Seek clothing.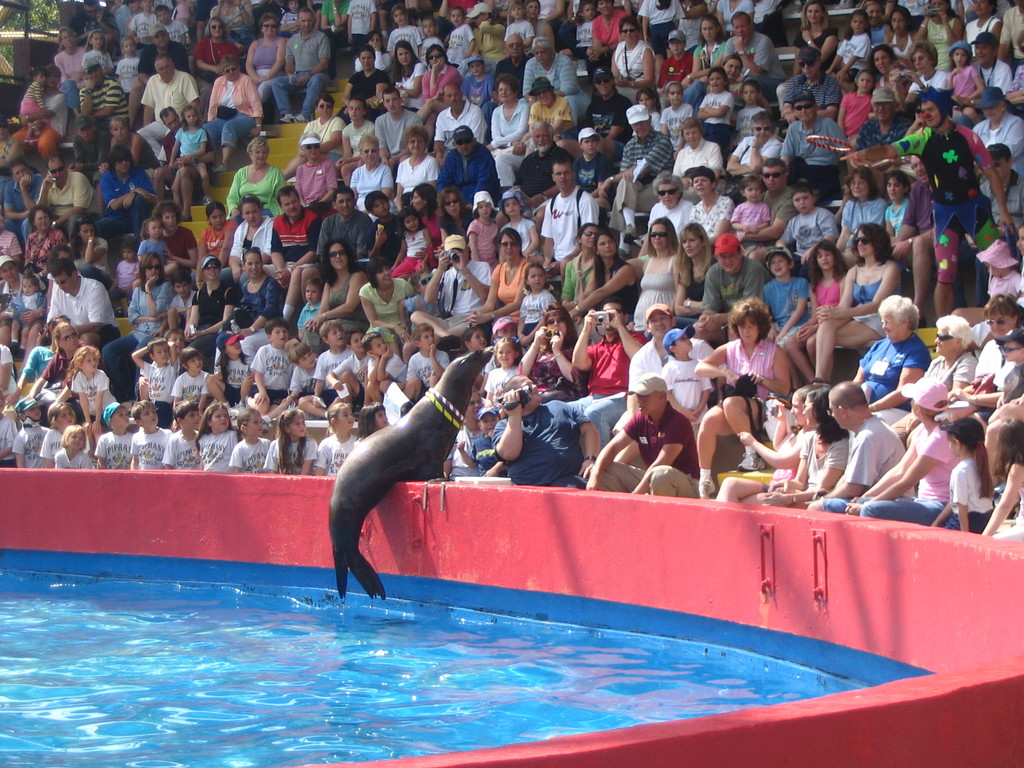
BBox(516, 288, 558, 336).
